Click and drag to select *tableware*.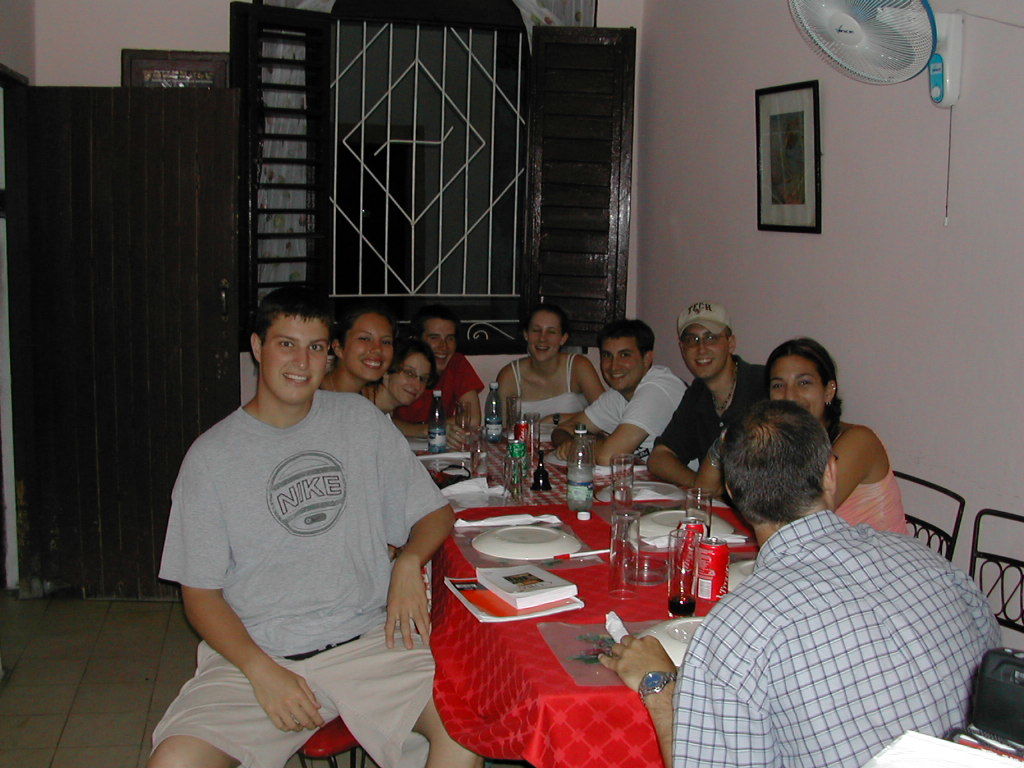
Selection: {"left": 639, "top": 613, "right": 703, "bottom": 665}.
